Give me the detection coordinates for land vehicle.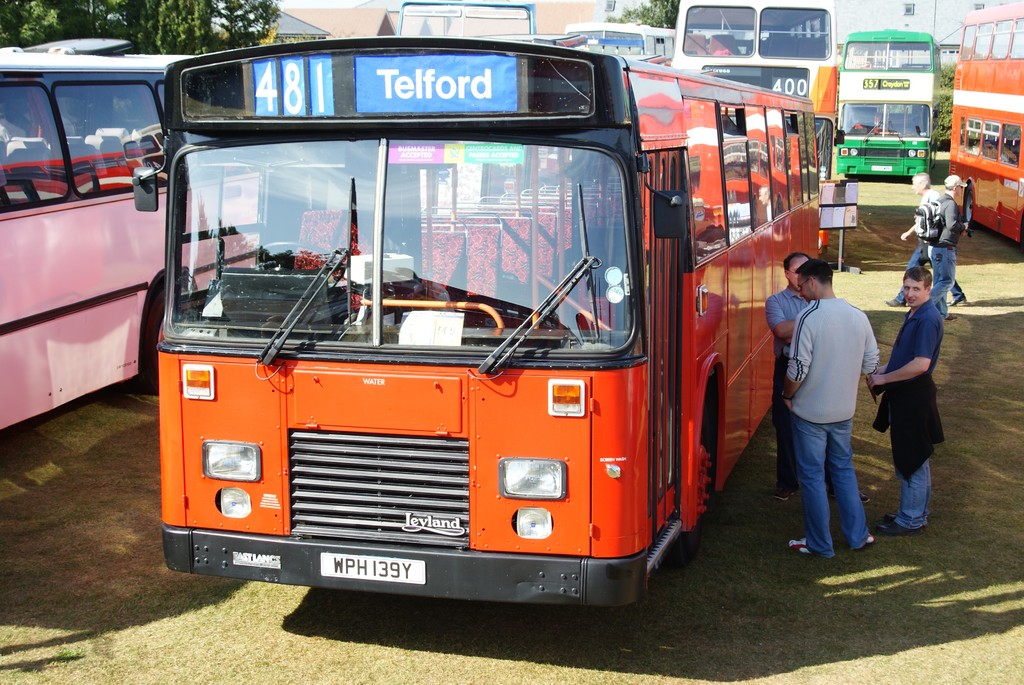
l=952, t=1, r=1023, b=248.
